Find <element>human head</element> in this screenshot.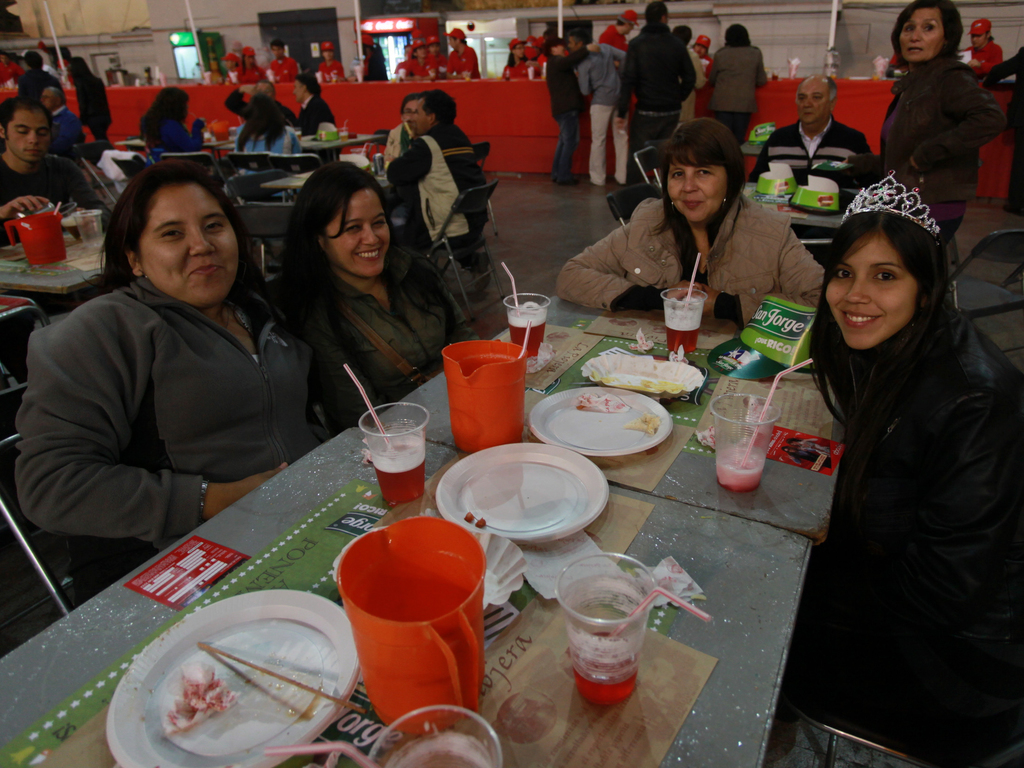
The bounding box for <element>human head</element> is 822, 184, 952, 353.
